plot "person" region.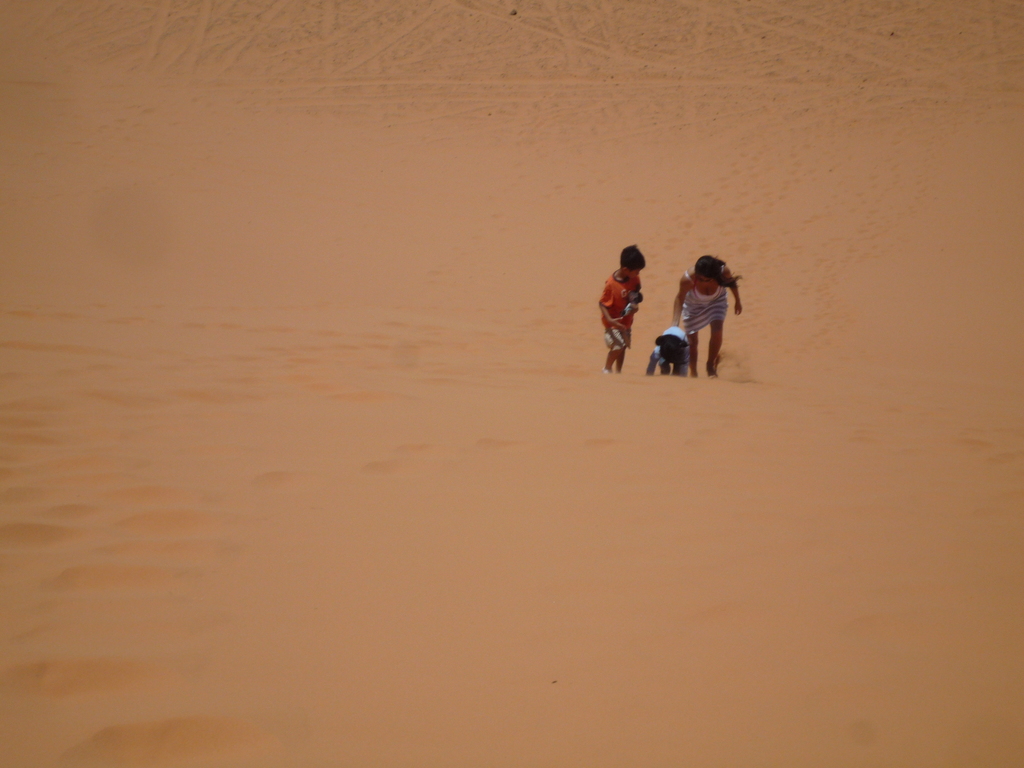
Plotted at (643, 326, 690, 375).
